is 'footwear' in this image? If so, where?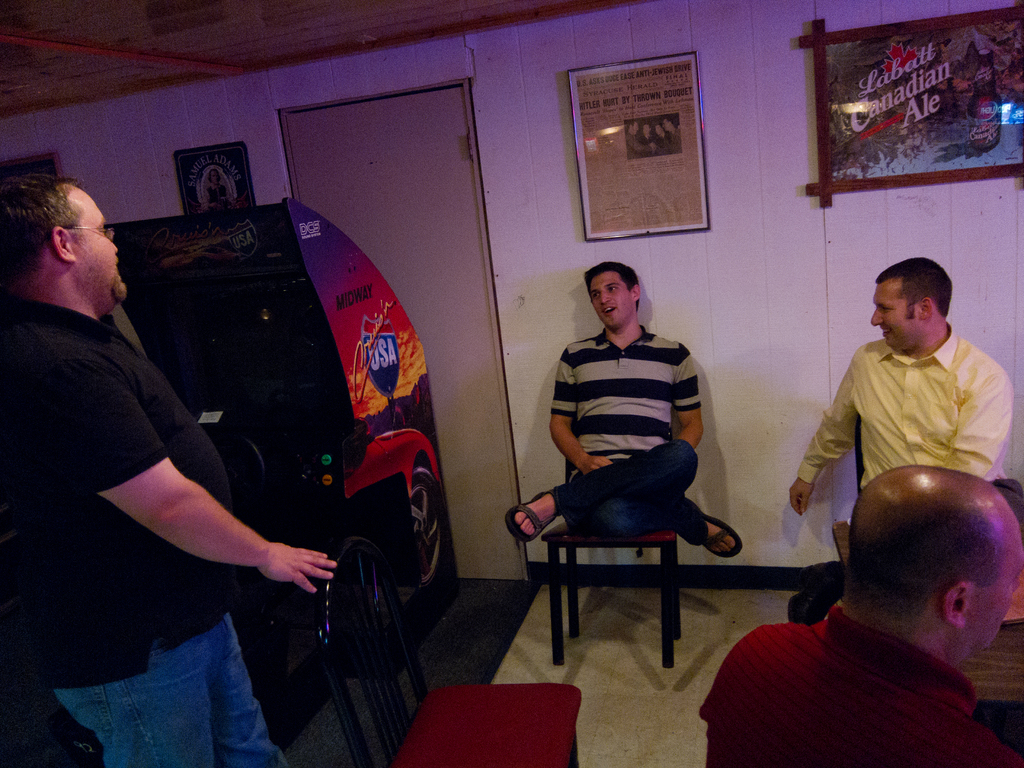
Yes, at bbox(781, 558, 852, 627).
